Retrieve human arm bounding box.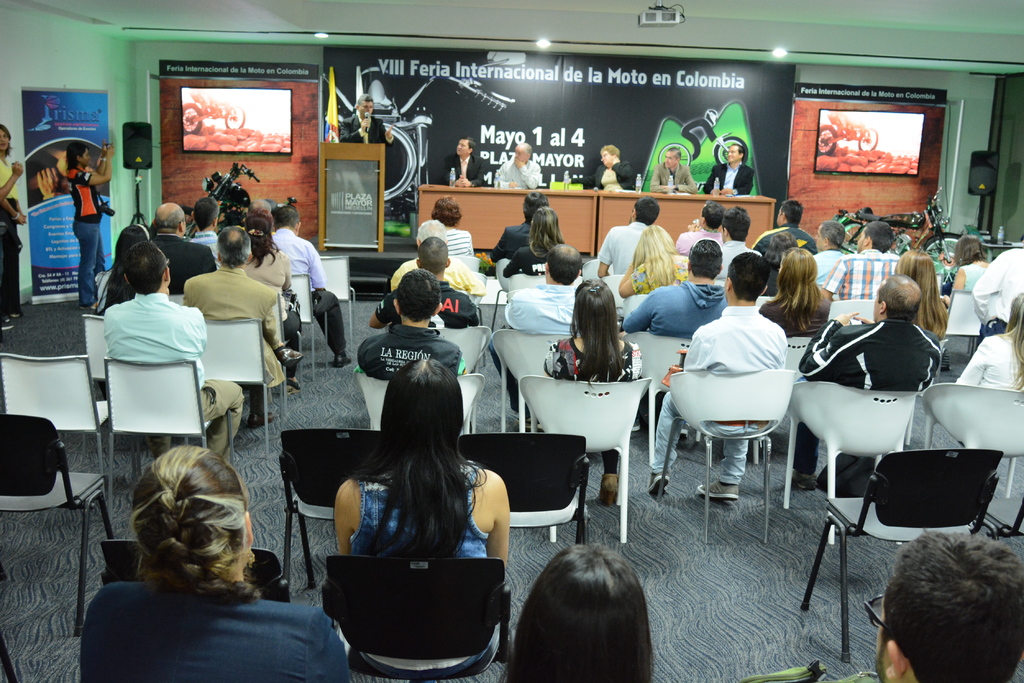
Bounding box: 705 171 716 193.
